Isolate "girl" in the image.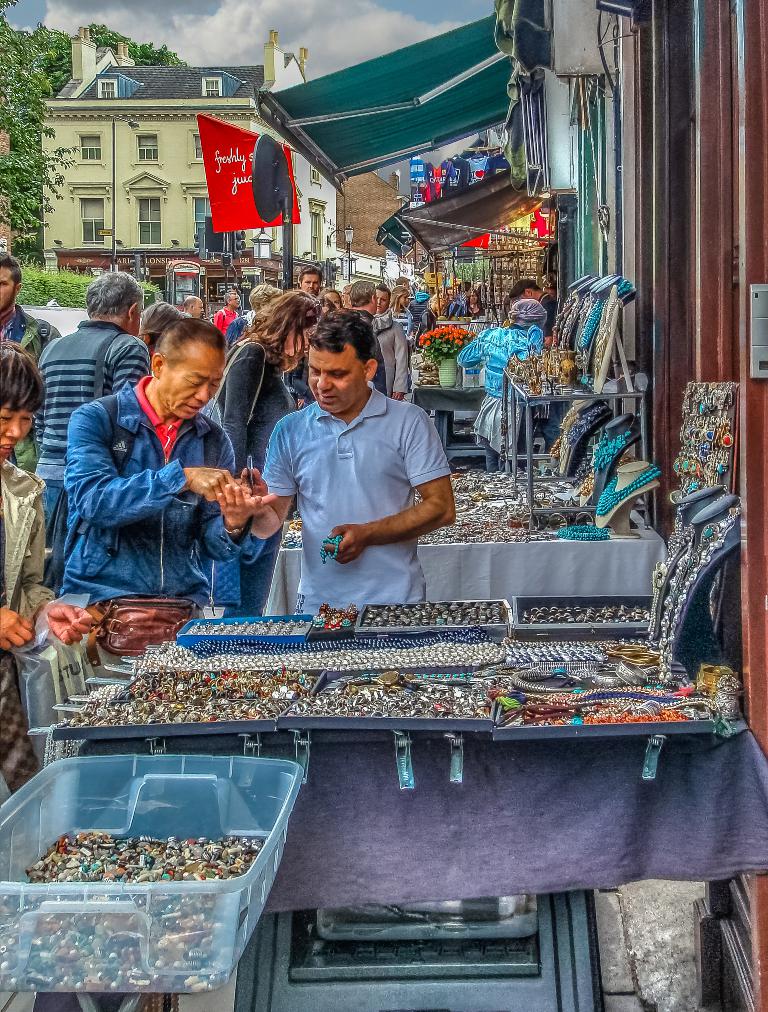
Isolated region: x1=469 y1=284 x2=486 y2=322.
